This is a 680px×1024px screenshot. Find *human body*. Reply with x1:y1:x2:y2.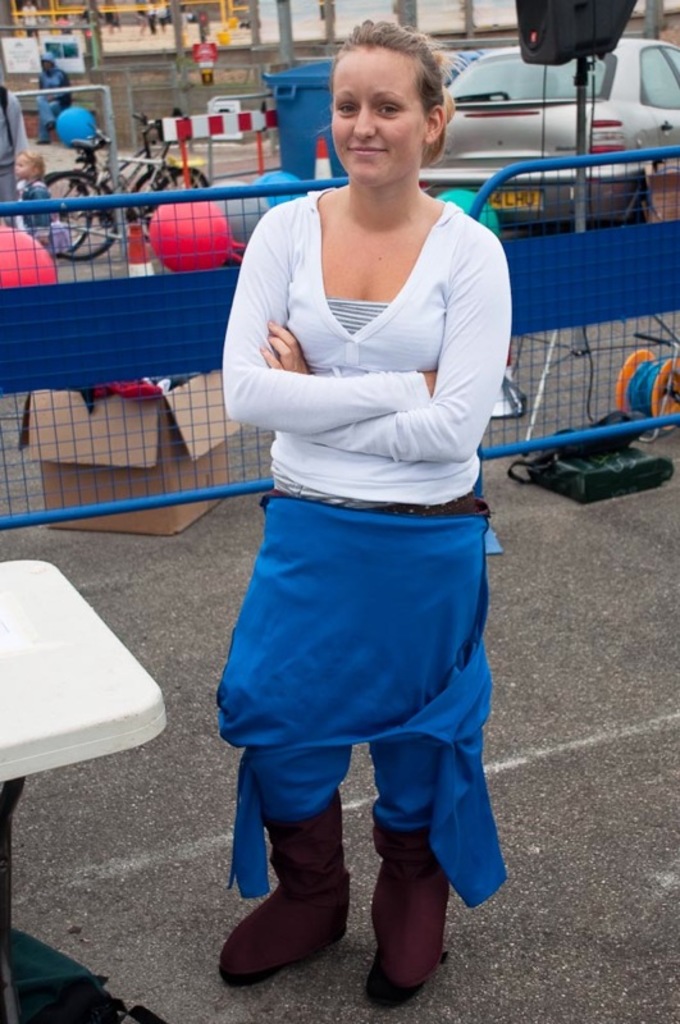
8:148:54:246.
